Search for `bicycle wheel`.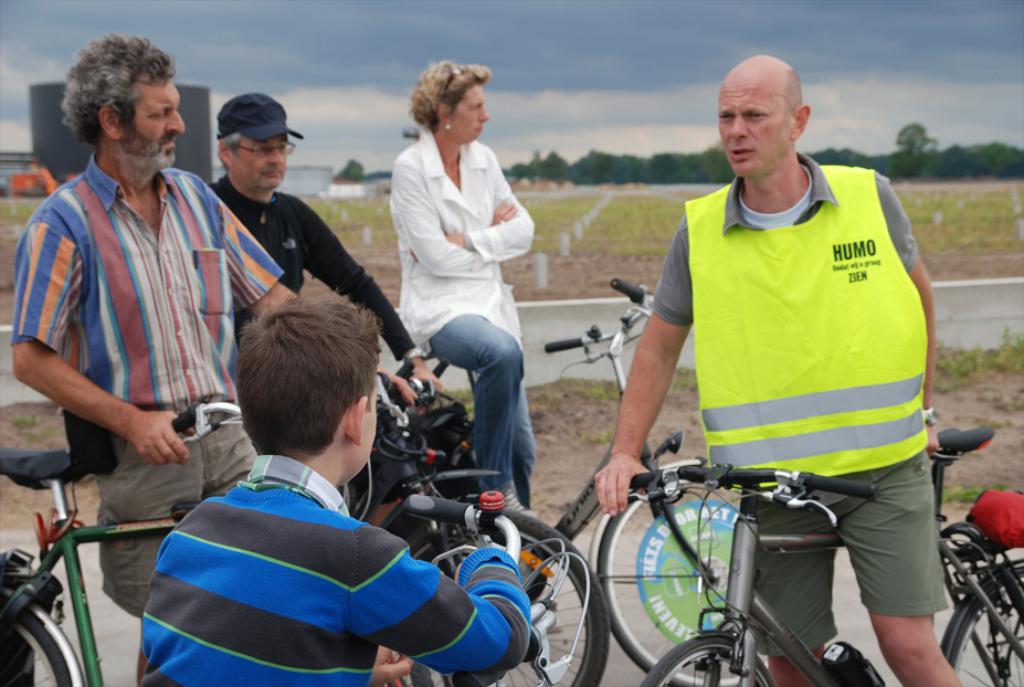
Found at select_region(943, 561, 1023, 686).
